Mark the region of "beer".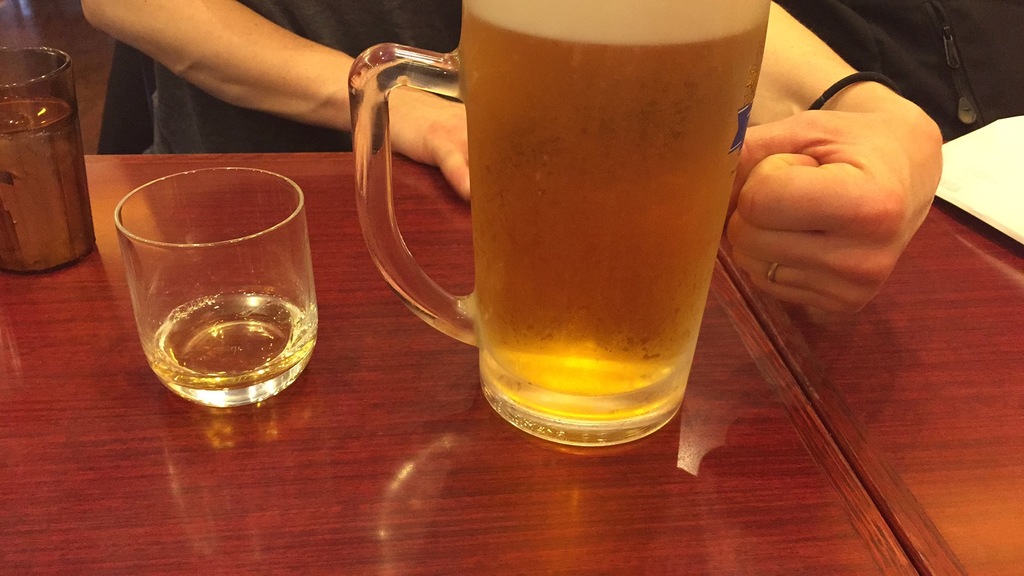
Region: [x1=346, y1=0, x2=763, y2=478].
